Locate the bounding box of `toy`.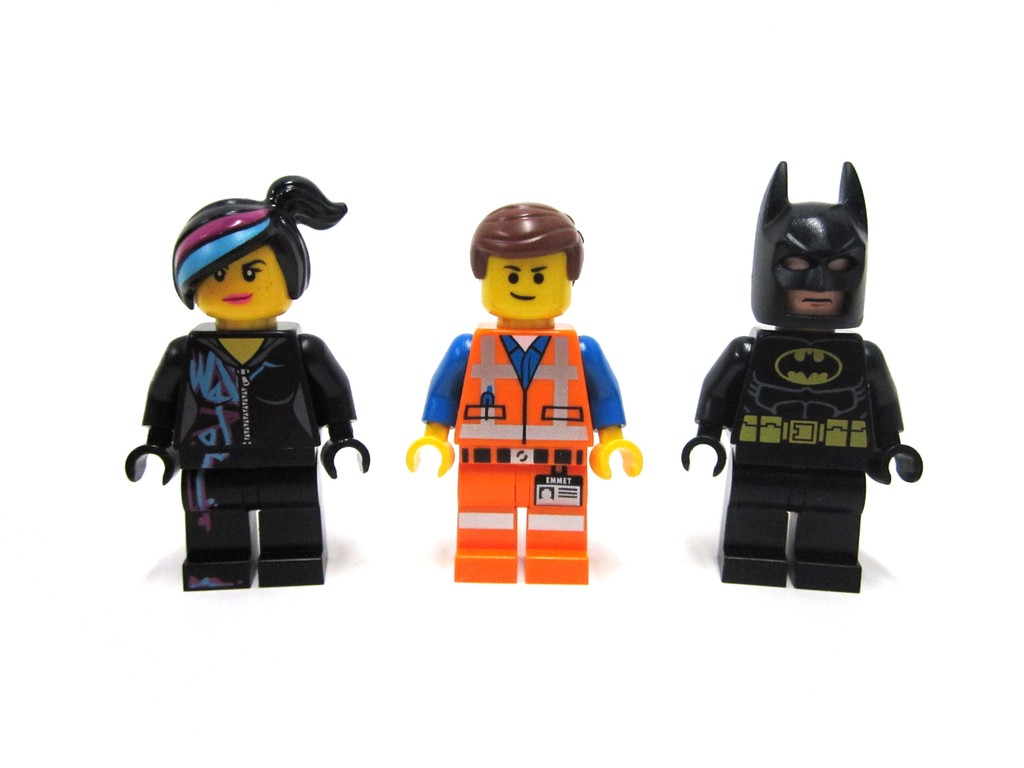
Bounding box: box(398, 200, 641, 586).
